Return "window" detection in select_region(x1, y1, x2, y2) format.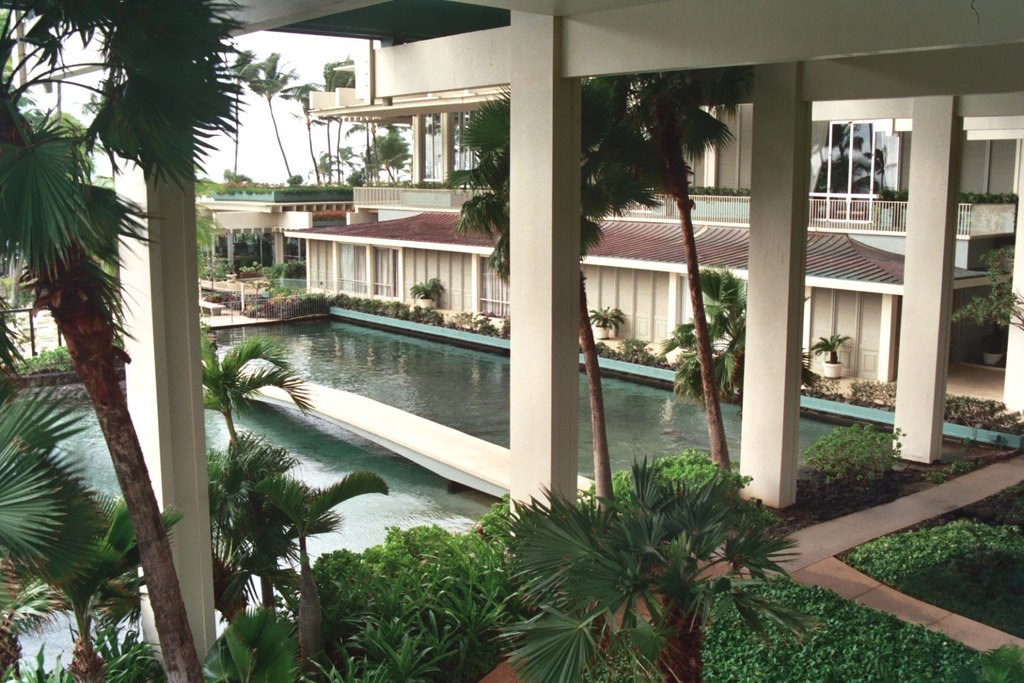
select_region(814, 91, 929, 260).
